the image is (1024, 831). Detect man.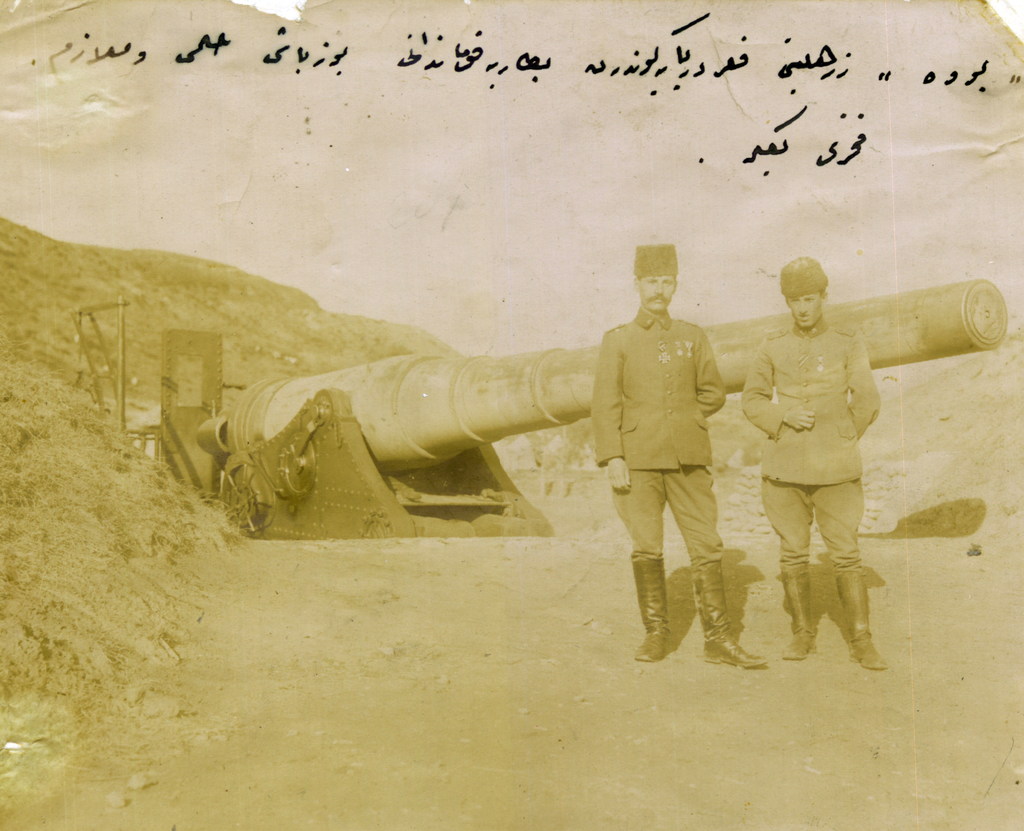
Detection: box=[595, 232, 745, 675].
